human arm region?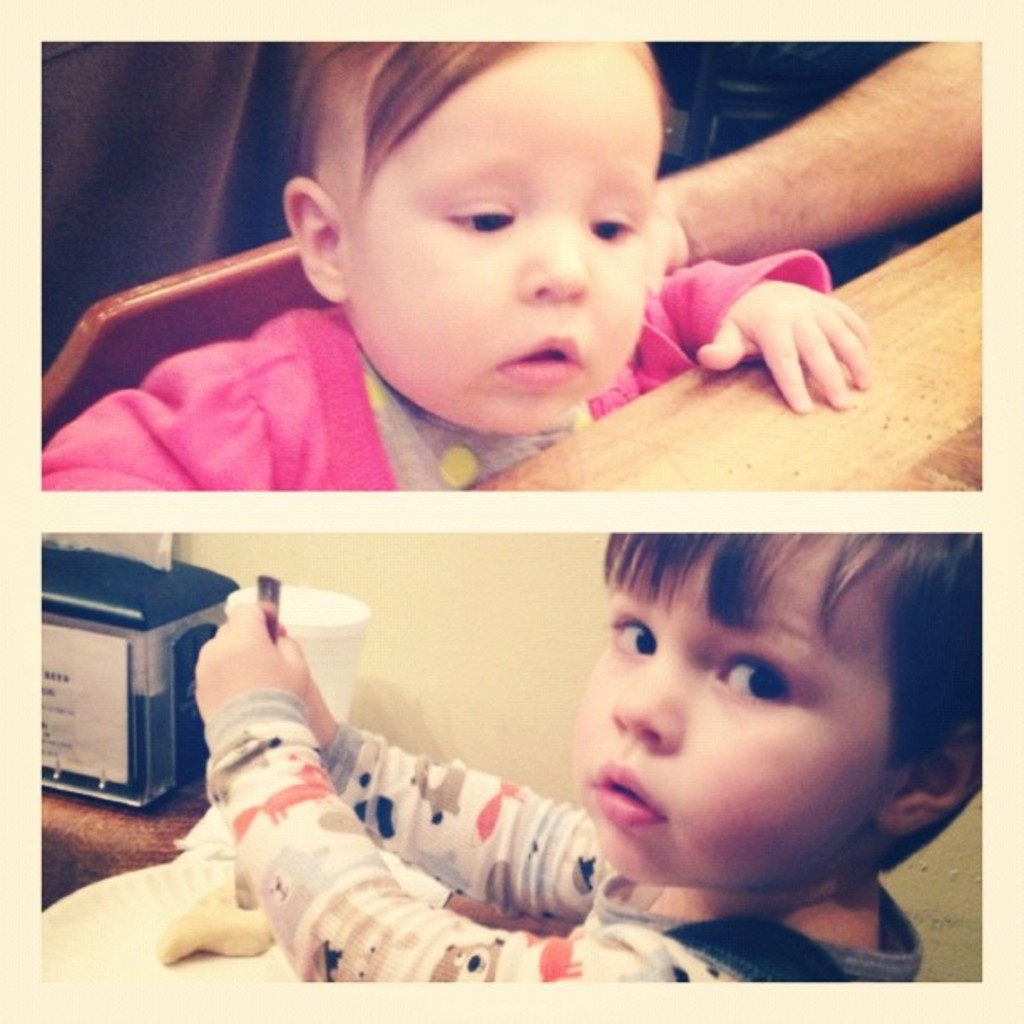
l=619, t=234, r=890, b=425
